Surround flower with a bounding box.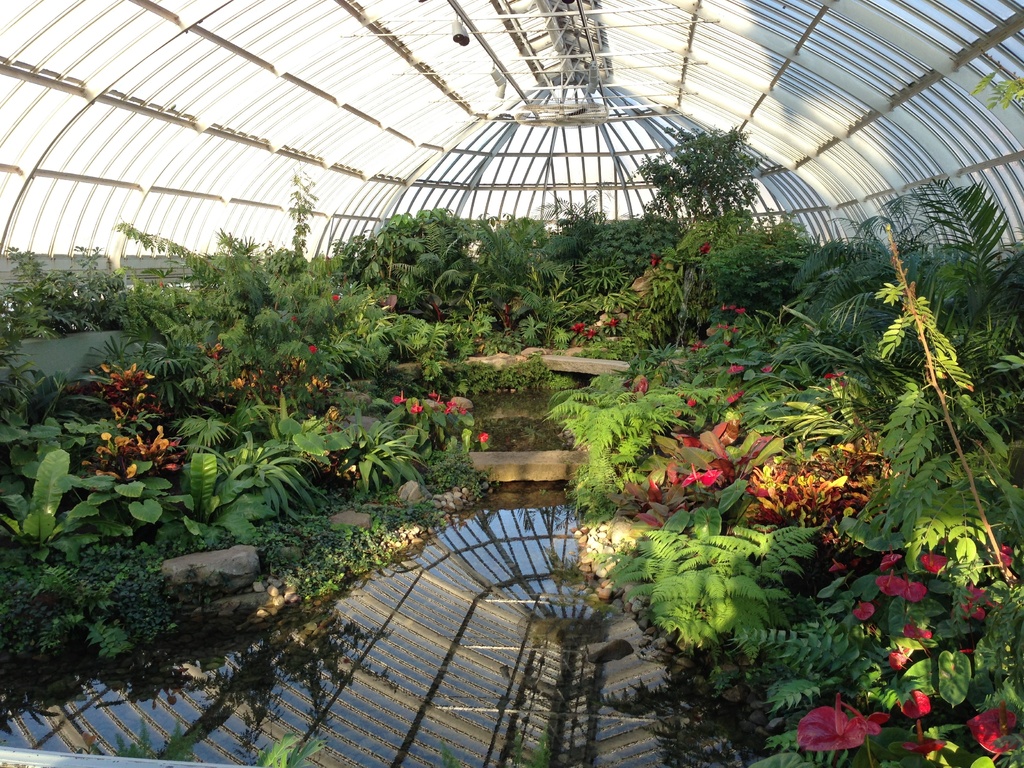
BBox(975, 699, 1023, 753).
